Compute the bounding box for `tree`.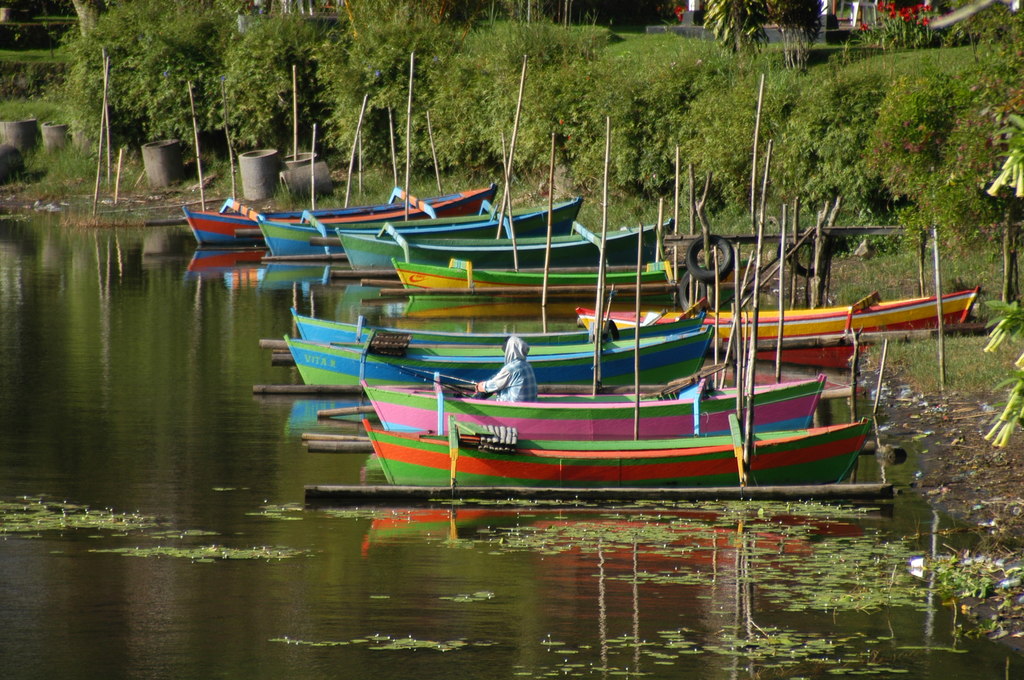
(x1=291, y1=0, x2=390, y2=216).
